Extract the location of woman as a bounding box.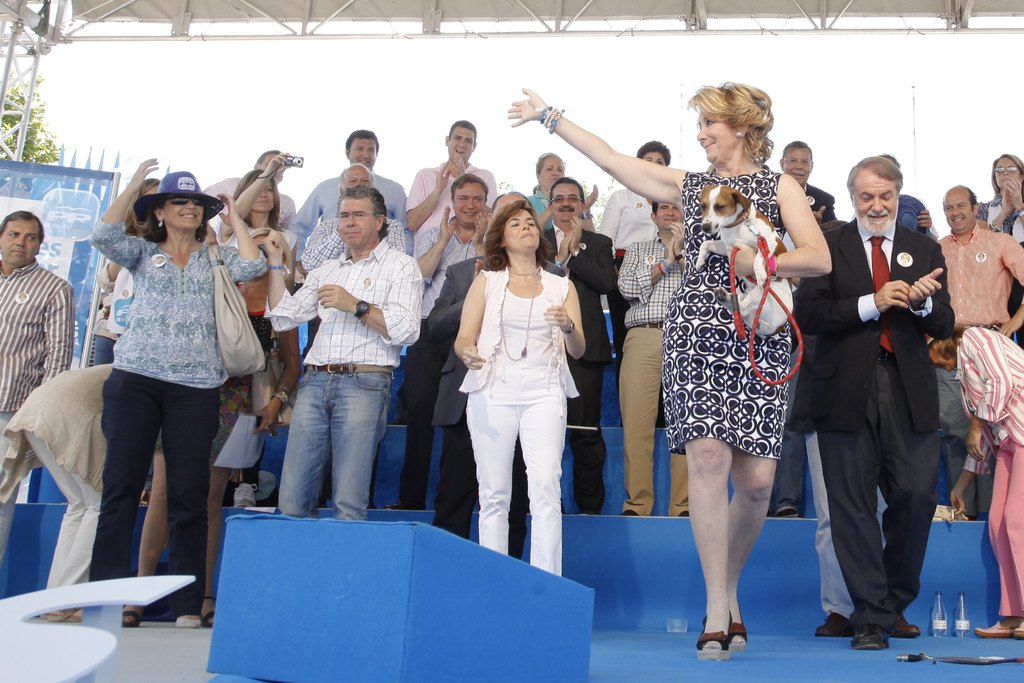
{"left": 970, "top": 149, "right": 1023, "bottom": 343}.
